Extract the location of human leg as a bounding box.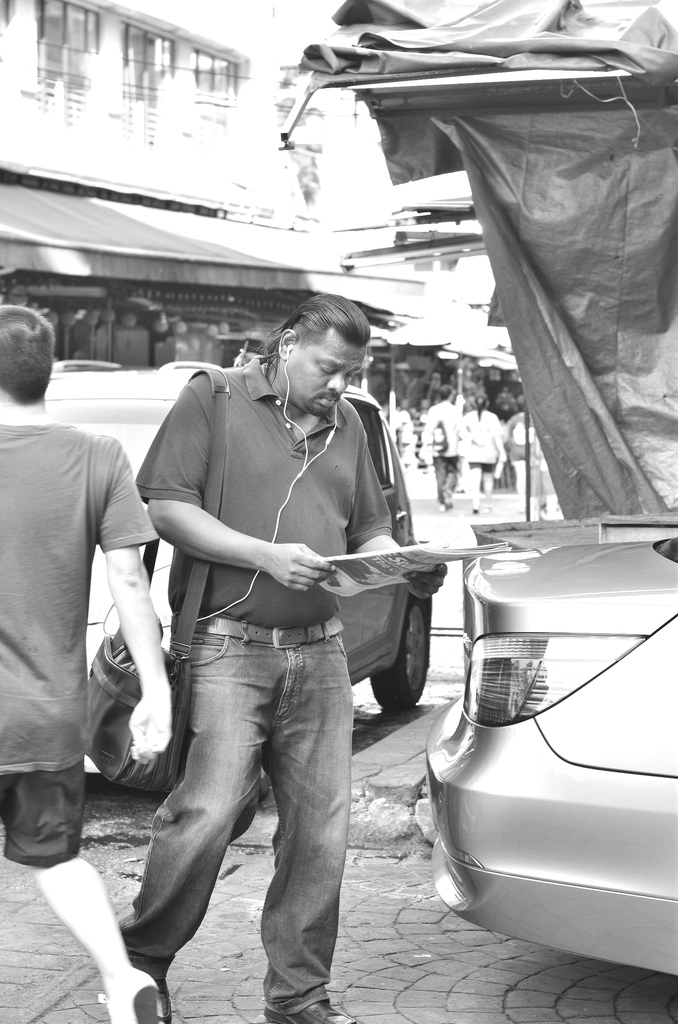
pyautogui.locateOnScreen(6, 700, 172, 1023).
